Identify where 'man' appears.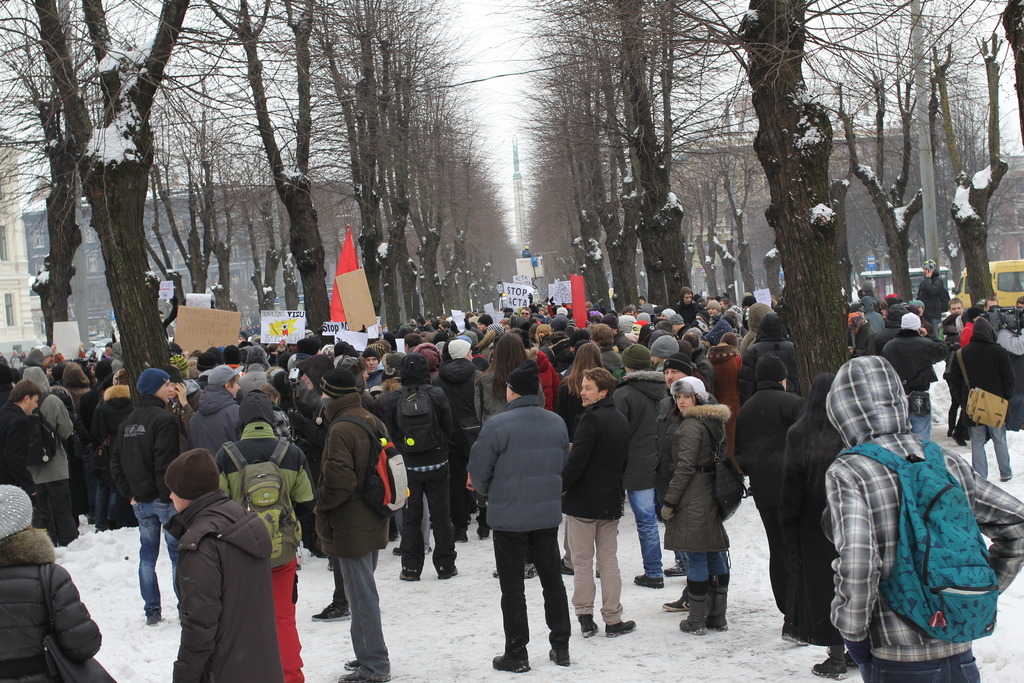
Appears at BBox(474, 373, 580, 665).
